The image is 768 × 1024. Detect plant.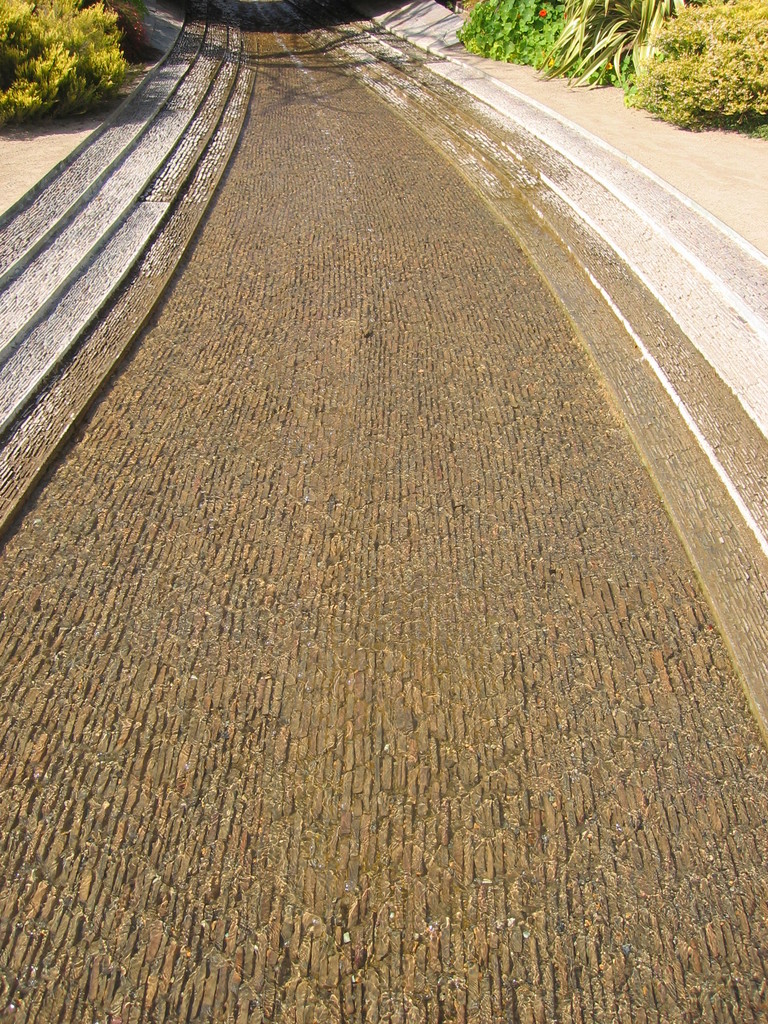
Detection: select_region(527, 0, 683, 88).
